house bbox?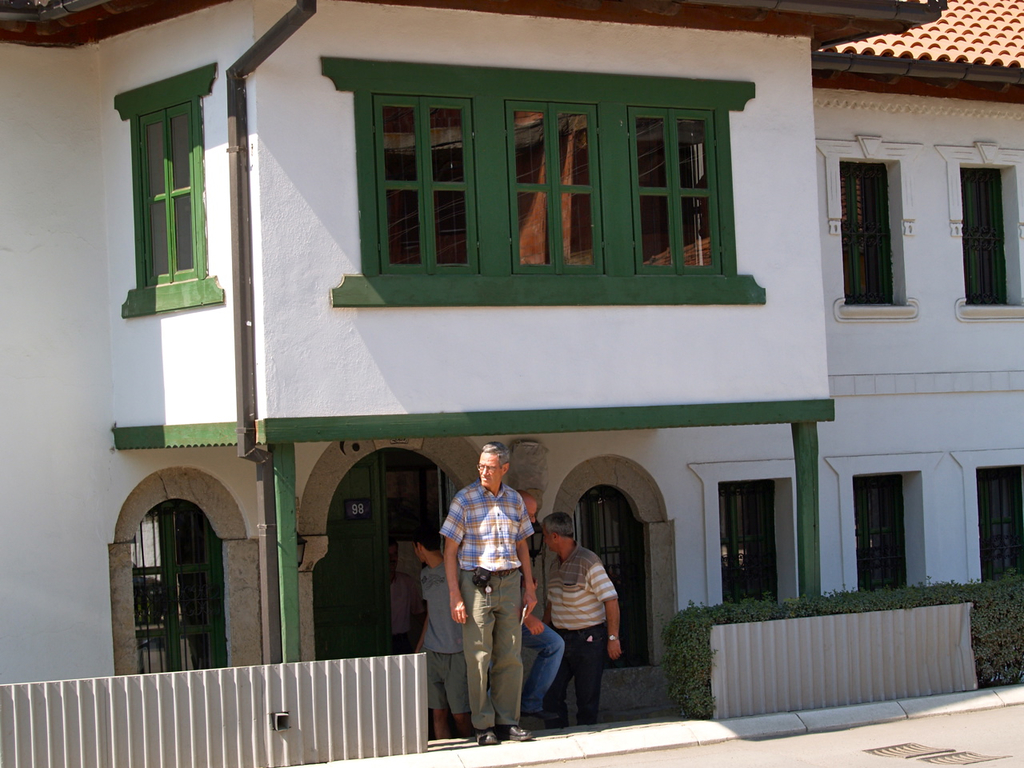
pyautogui.locateOnScreen(0, 0, 1023, 740)
